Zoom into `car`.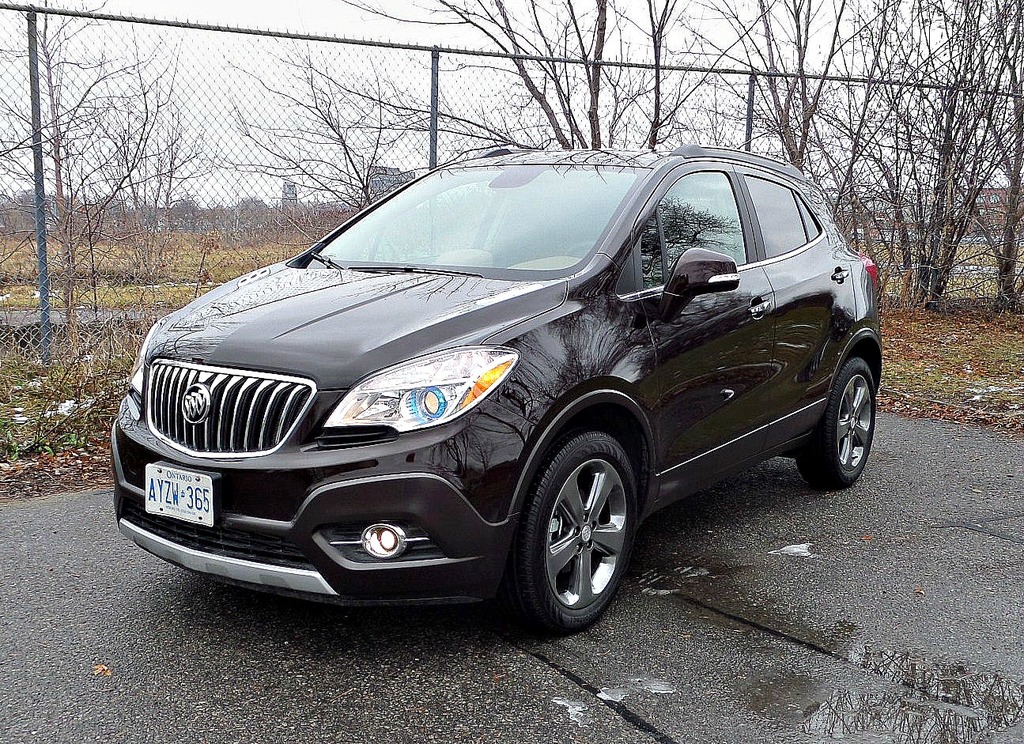
Zoom target: (x1=104, y1=139, x2=889, y2=636).
